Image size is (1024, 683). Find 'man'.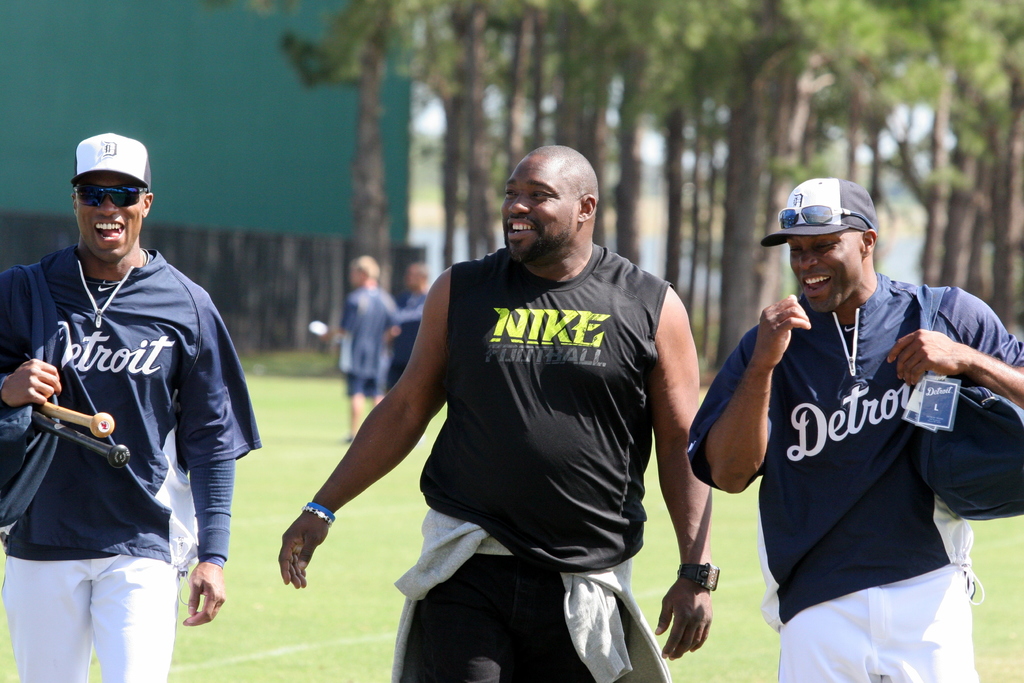
left=394, top=249, right=434, bottom=383.
